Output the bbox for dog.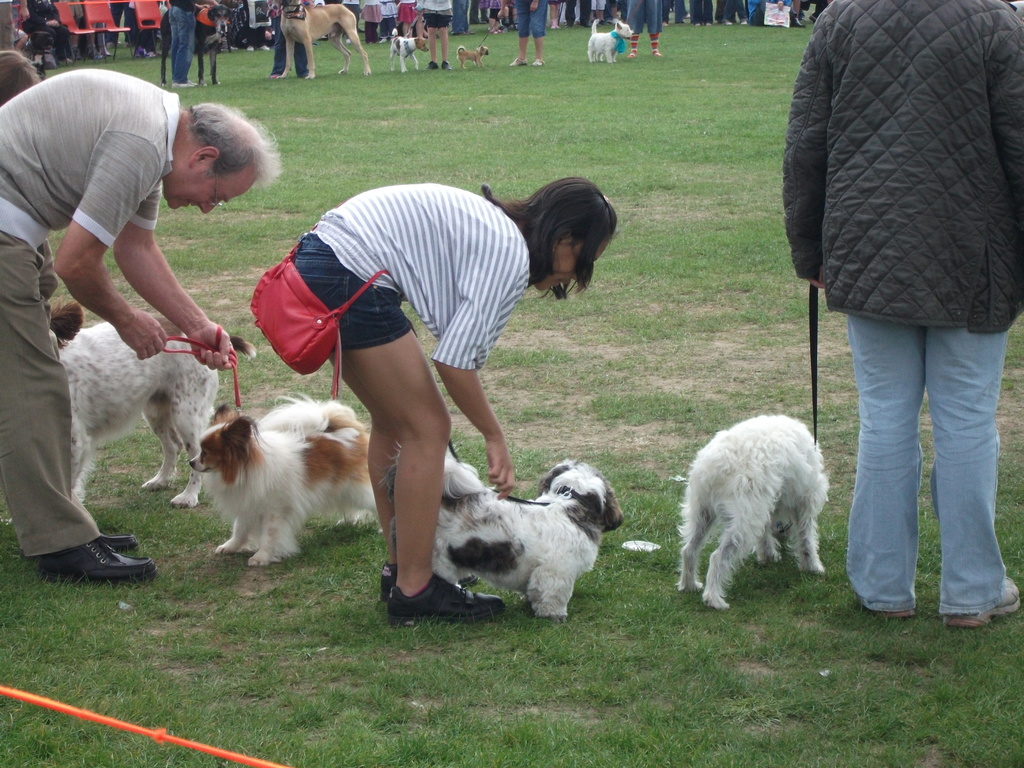
box(19, 32, 53, 57).
